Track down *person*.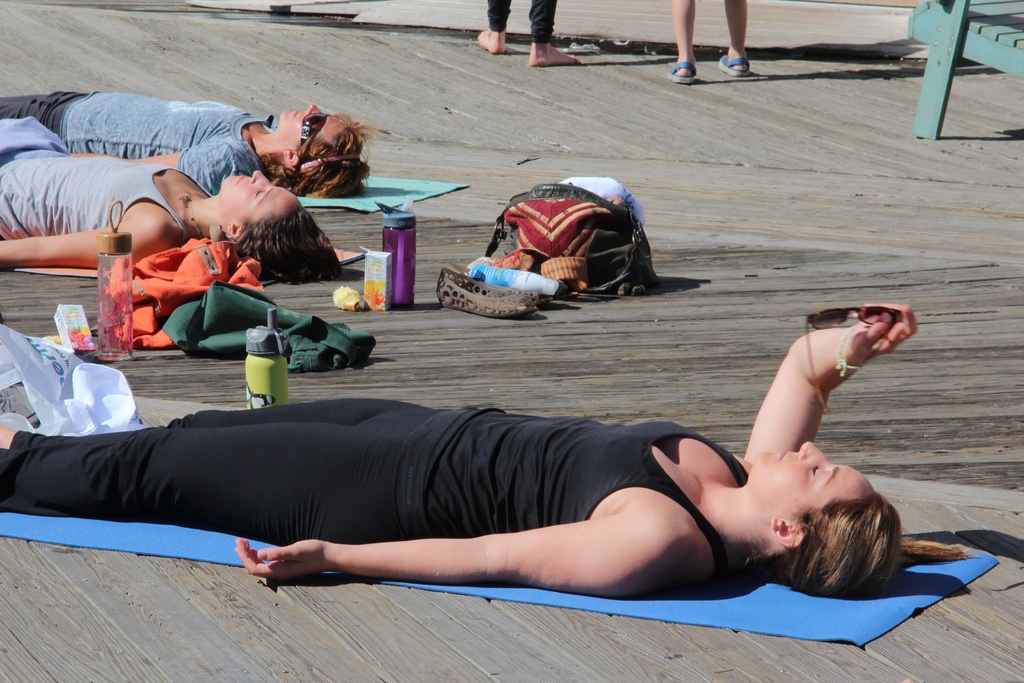
Tracked to 0:111:349:298.
